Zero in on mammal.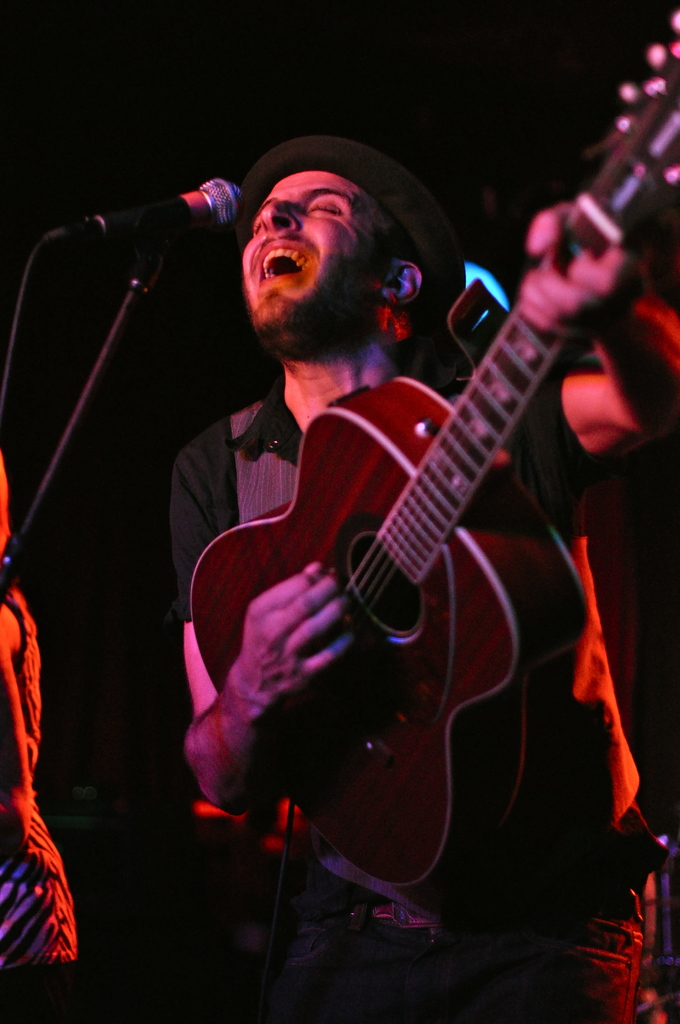
Zeroed in: region(0, 445, 91, 1023).
